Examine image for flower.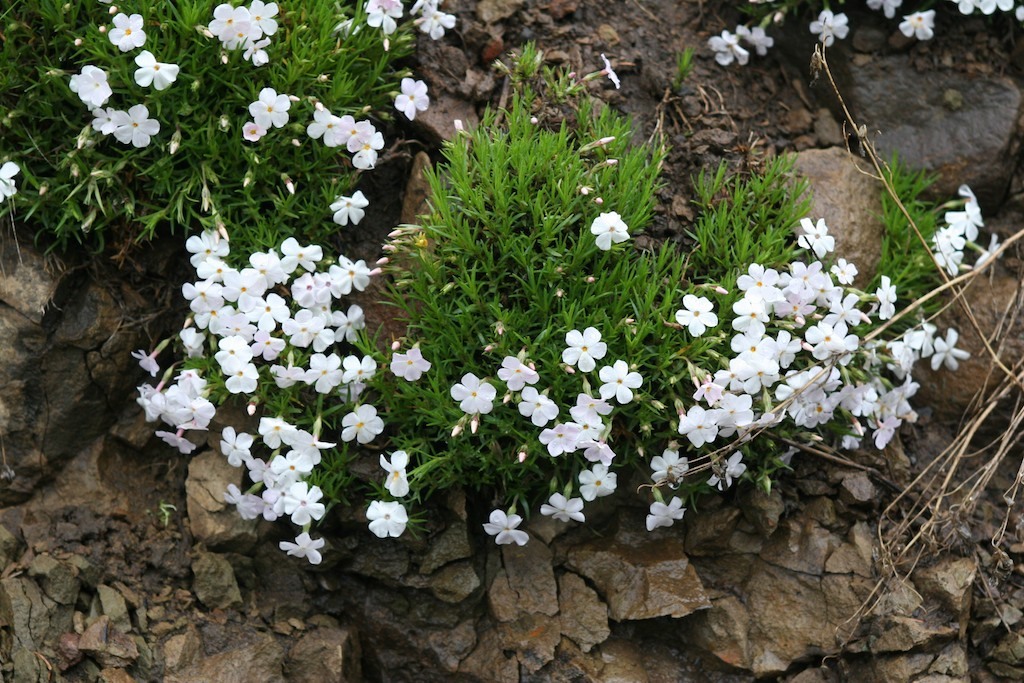
Examination result: l=281, t=238, r=324, b=266.
